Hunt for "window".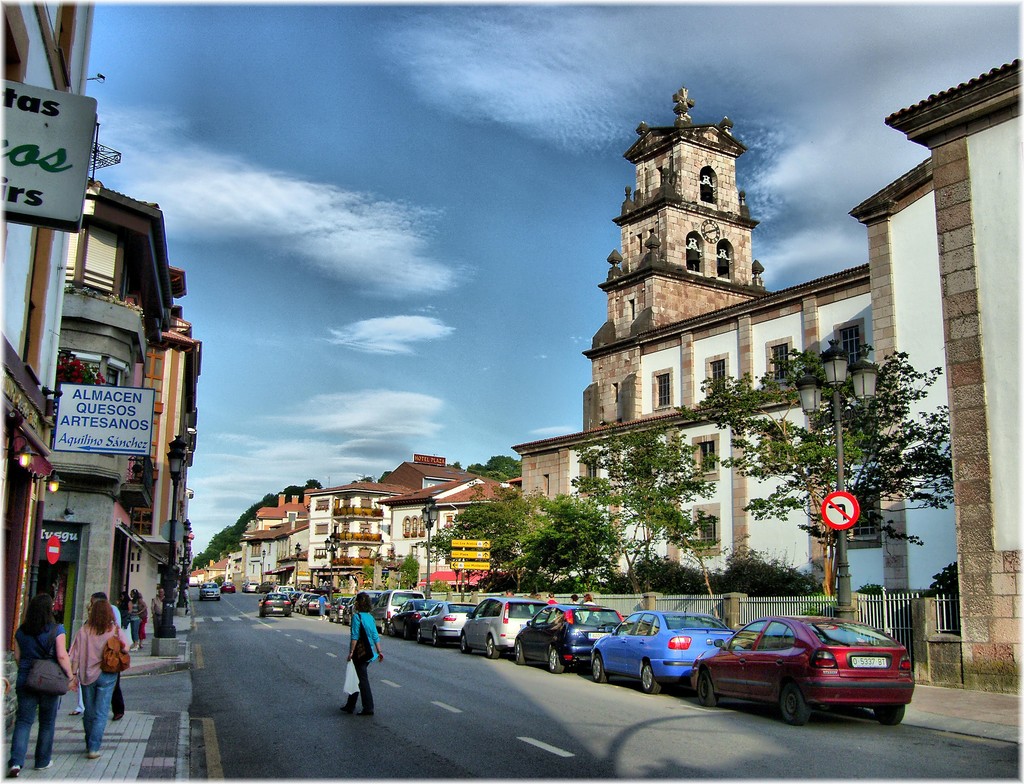
Hunted down at 684/230/699/278.
